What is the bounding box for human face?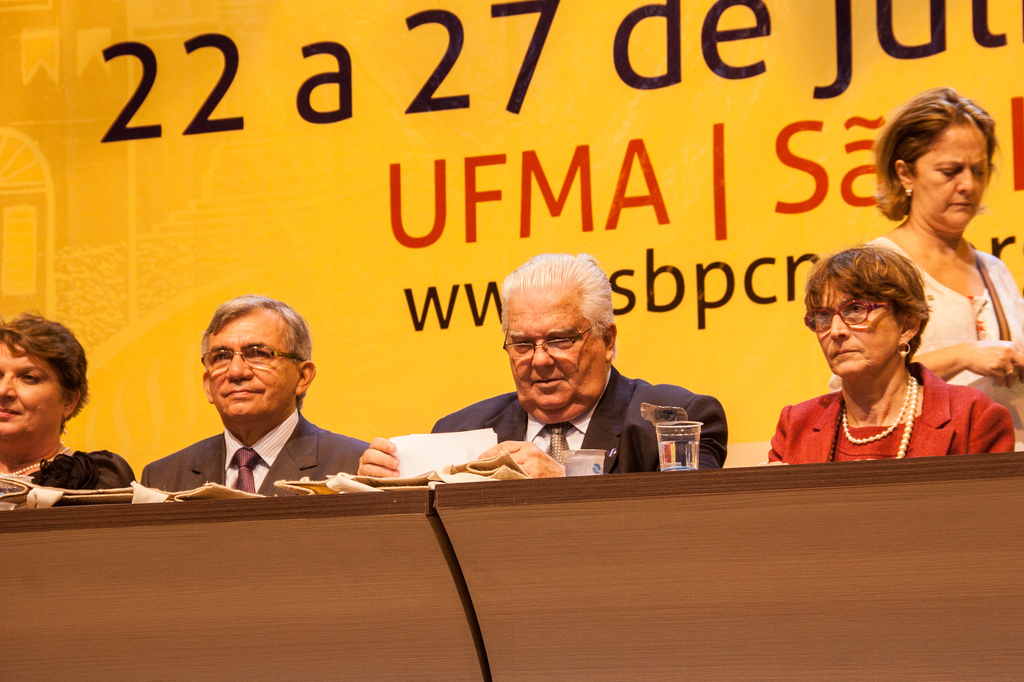
<region>916, 120, 991, 228</region>.
